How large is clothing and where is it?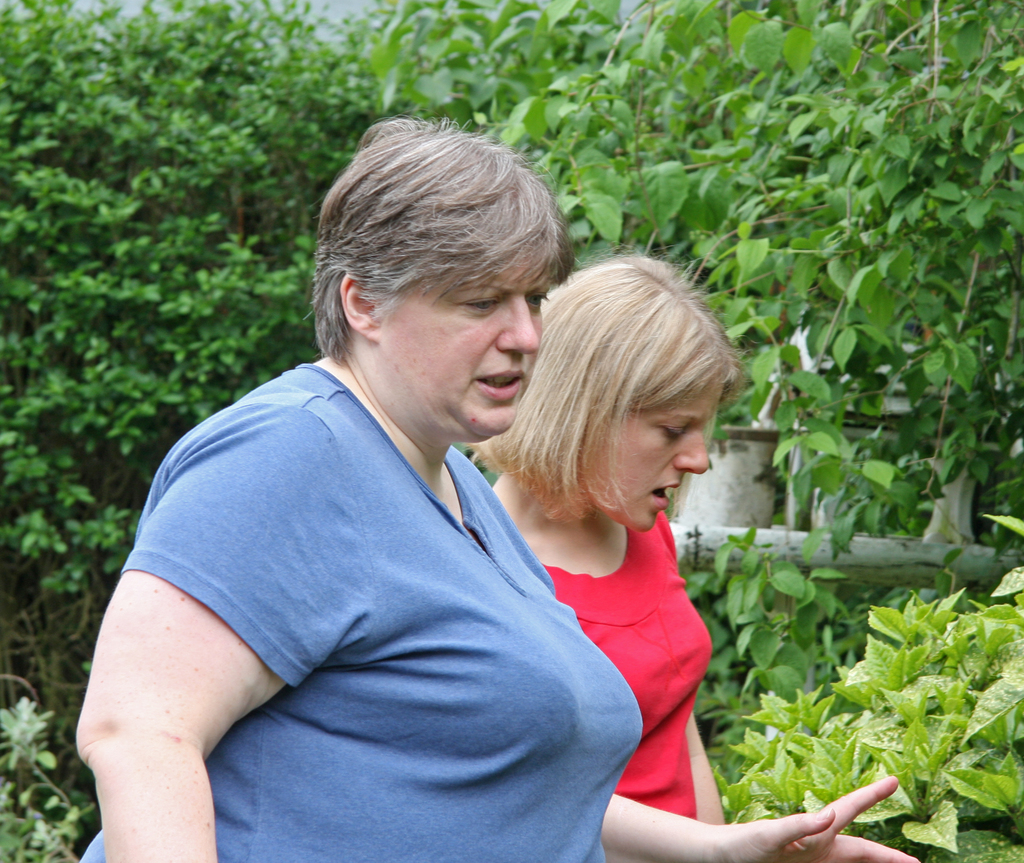
Bounding box: (87, 307, 686, 857).
